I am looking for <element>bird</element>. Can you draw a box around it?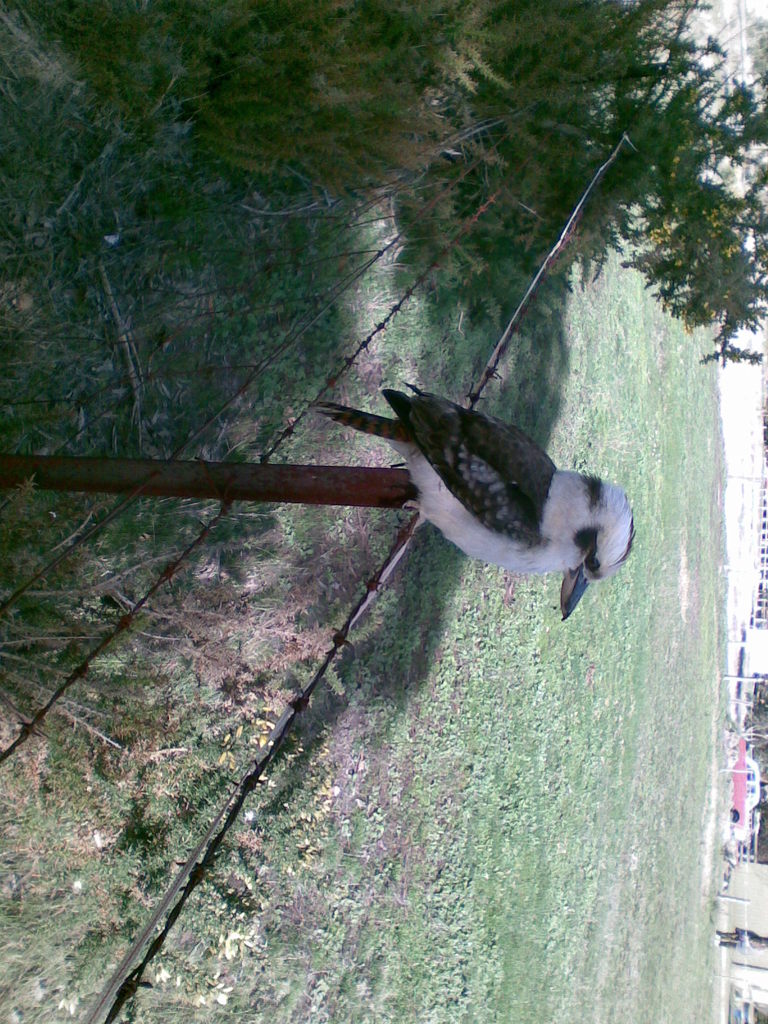
Sure, the bounding box is Rect(326, 363, 635, 612).
